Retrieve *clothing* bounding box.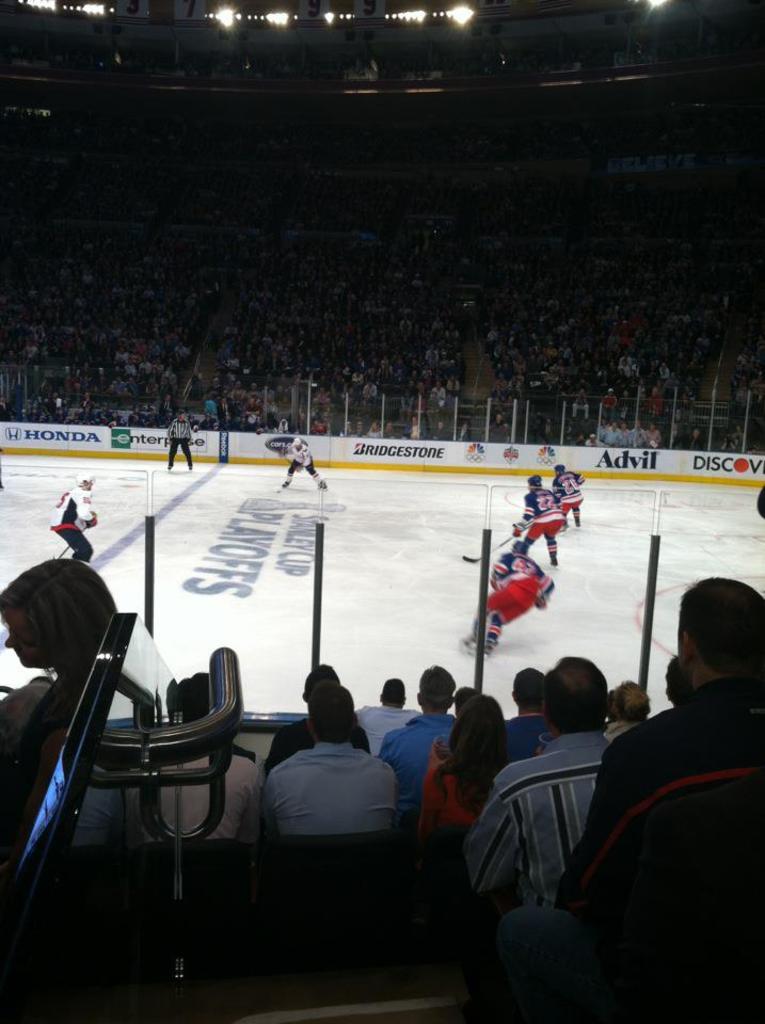
Bounding box: crop(464, 733, 611, 907).
